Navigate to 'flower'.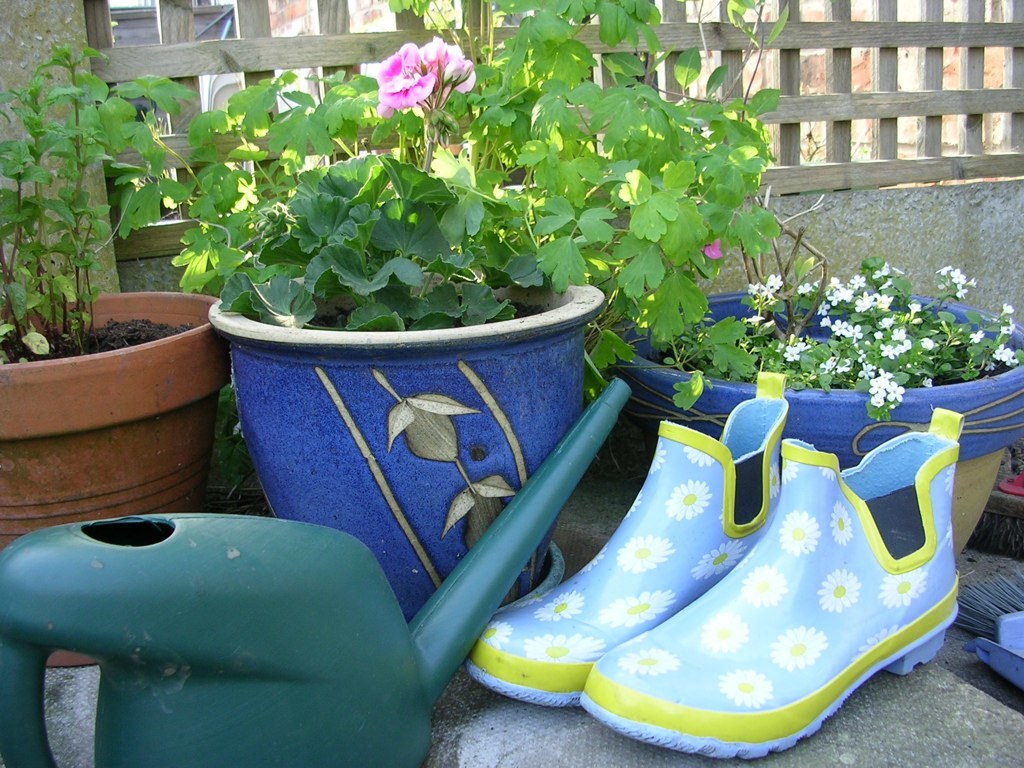
Navigation target: bbox(769, 625, 824, 669).
